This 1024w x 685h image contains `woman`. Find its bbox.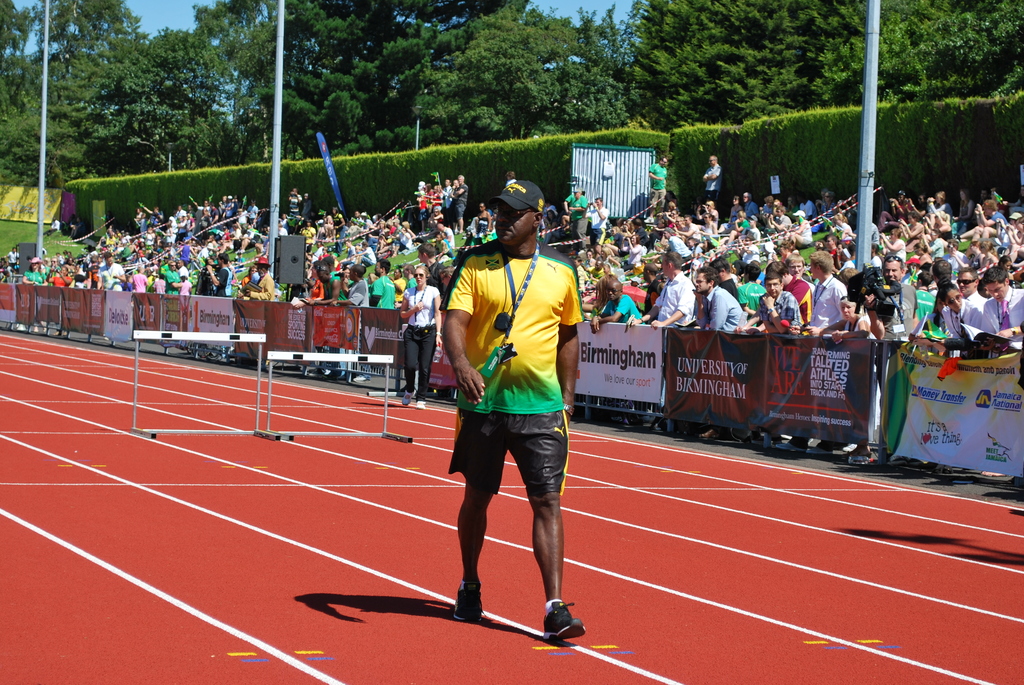
[366, 272, 381, 288].
